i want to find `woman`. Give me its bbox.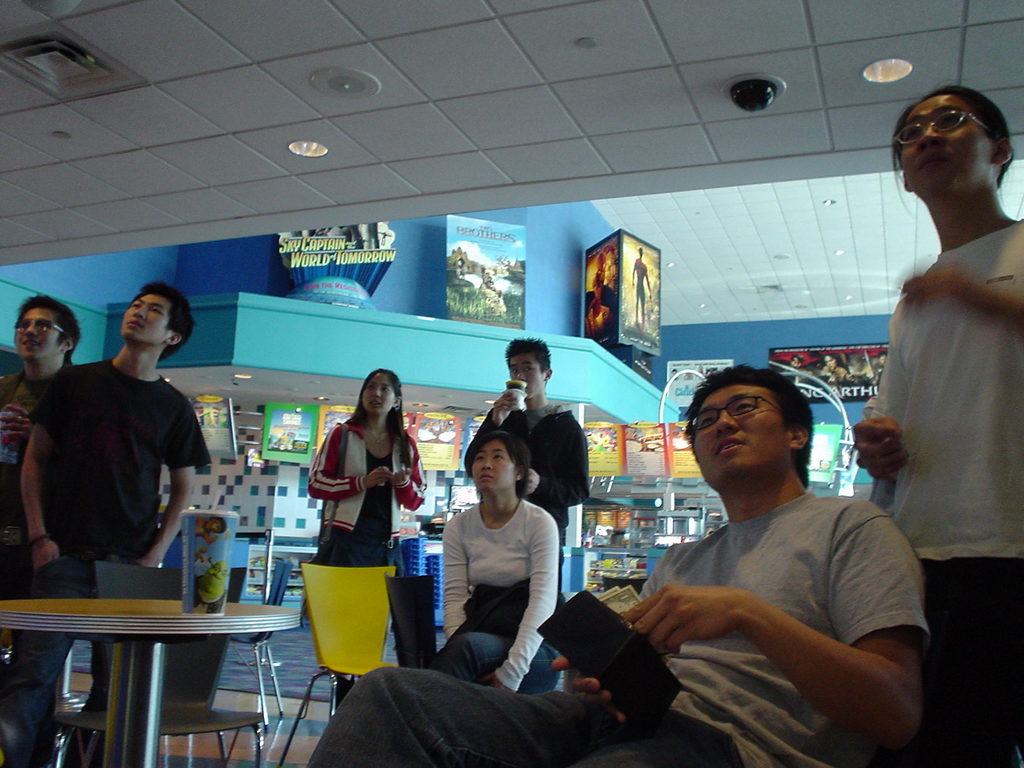
bbox(303, 366, 426, 706).
